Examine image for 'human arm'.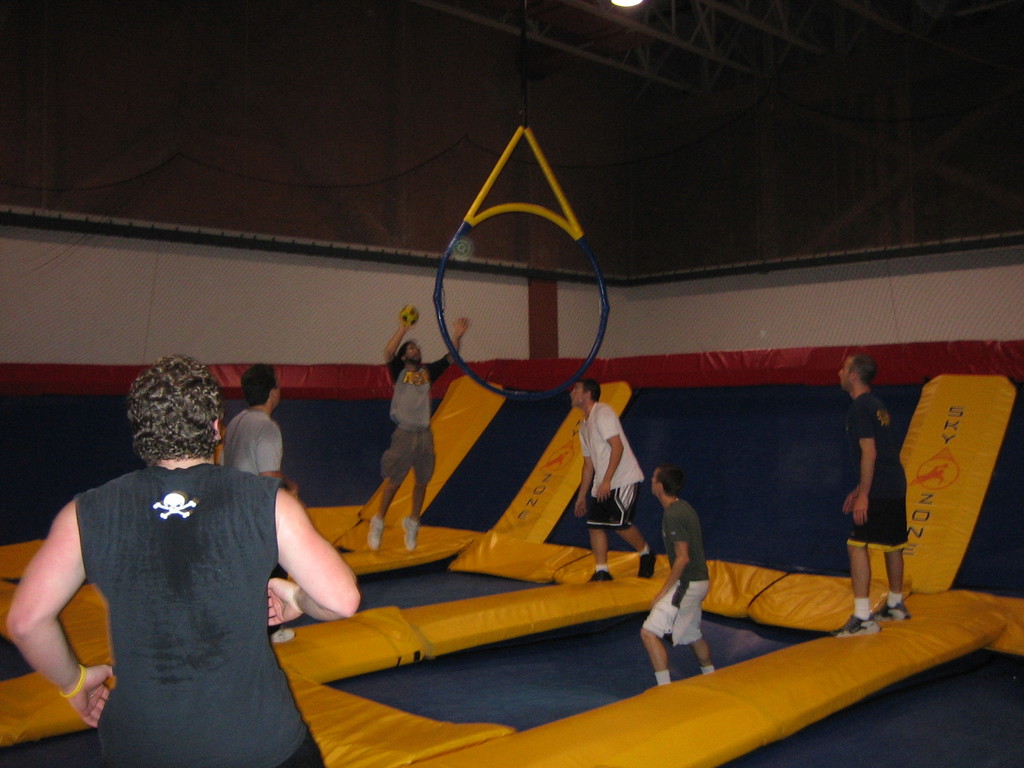
Examination result: [267,507,342,641].
